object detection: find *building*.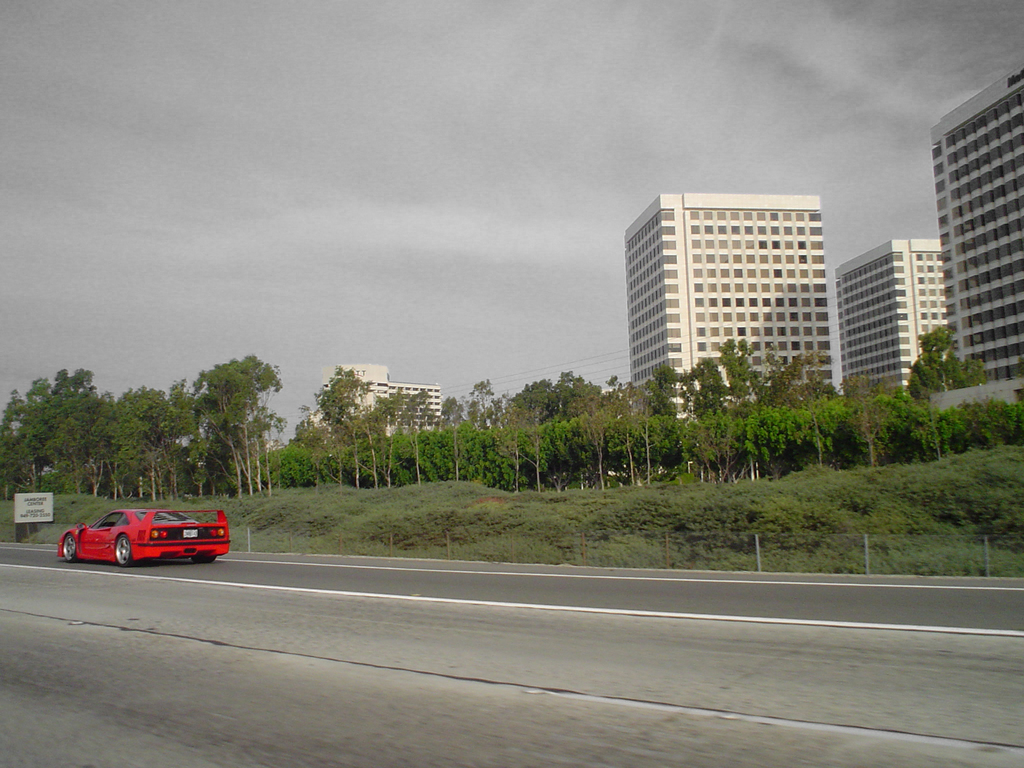
x1=931 y1=58 x2=1023 y2=383.
